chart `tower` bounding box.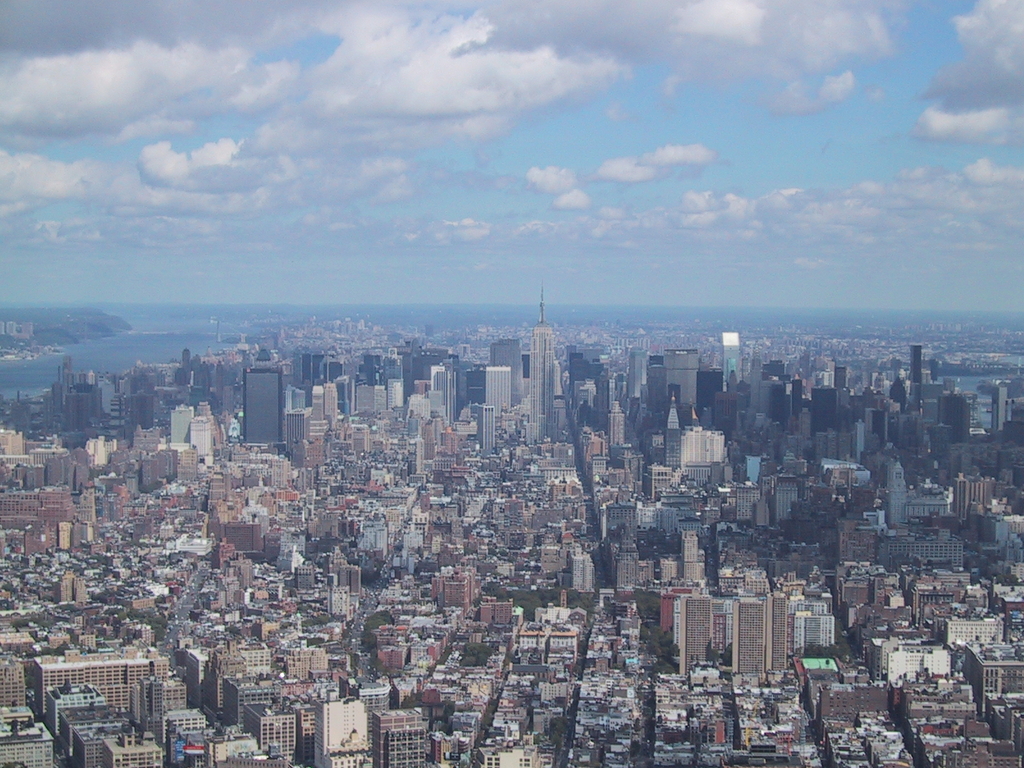
Charted: bbox=(675, 531, 708, 590).
